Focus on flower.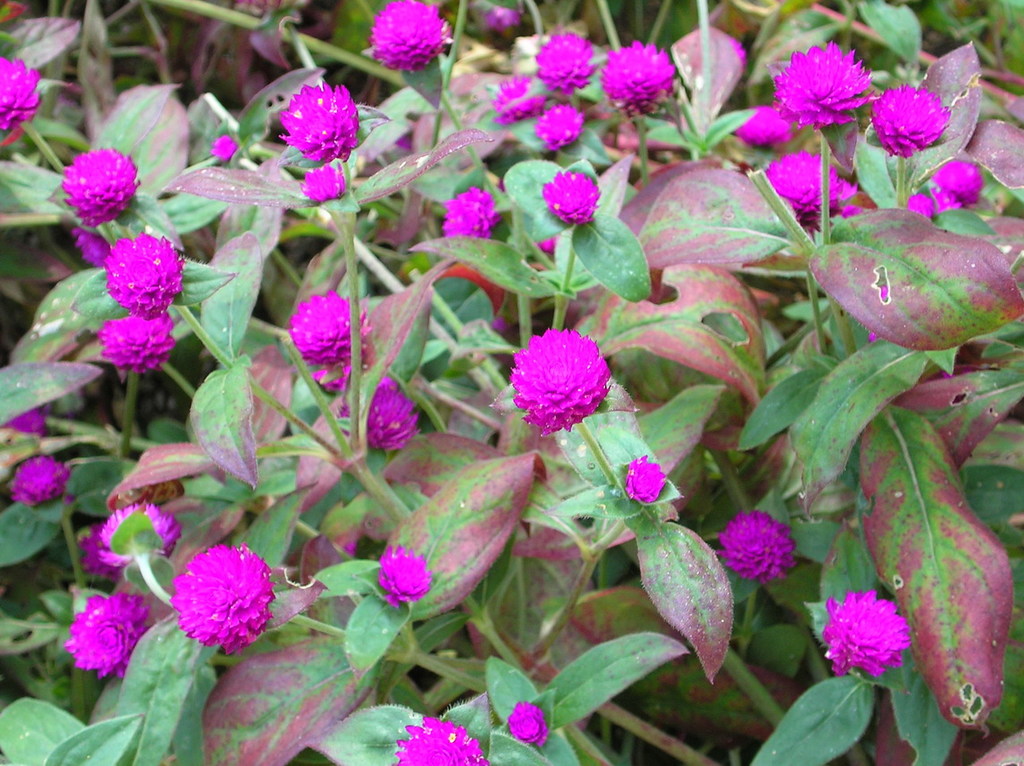
Focused at rect(439, 186, 488, 236).
